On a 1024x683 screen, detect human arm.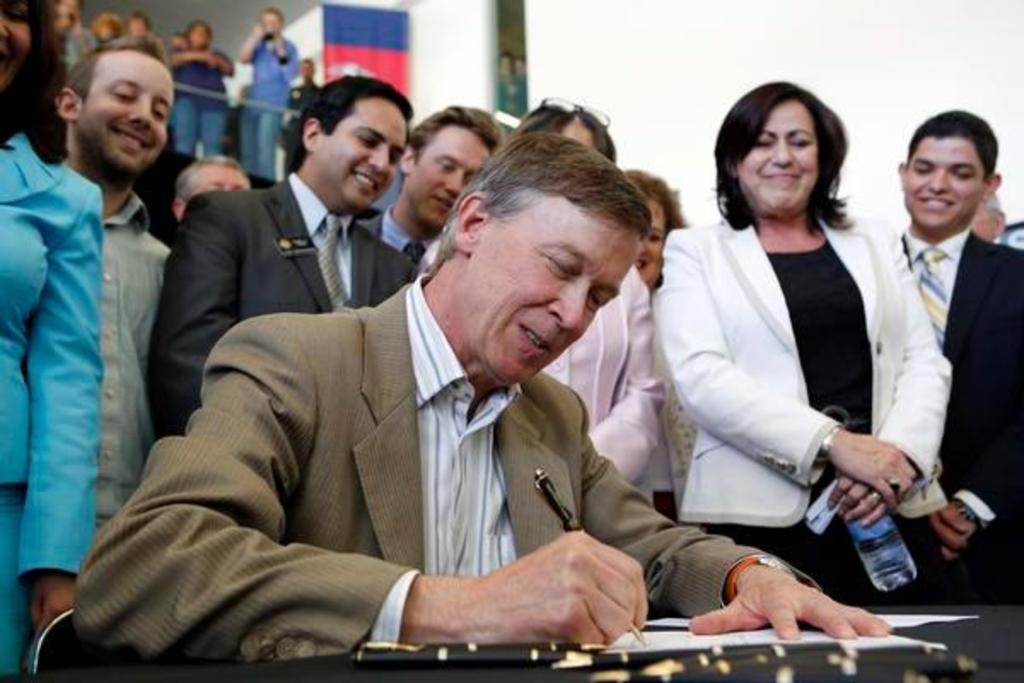
x1=570, y1=388, x2=899, y2=673.
